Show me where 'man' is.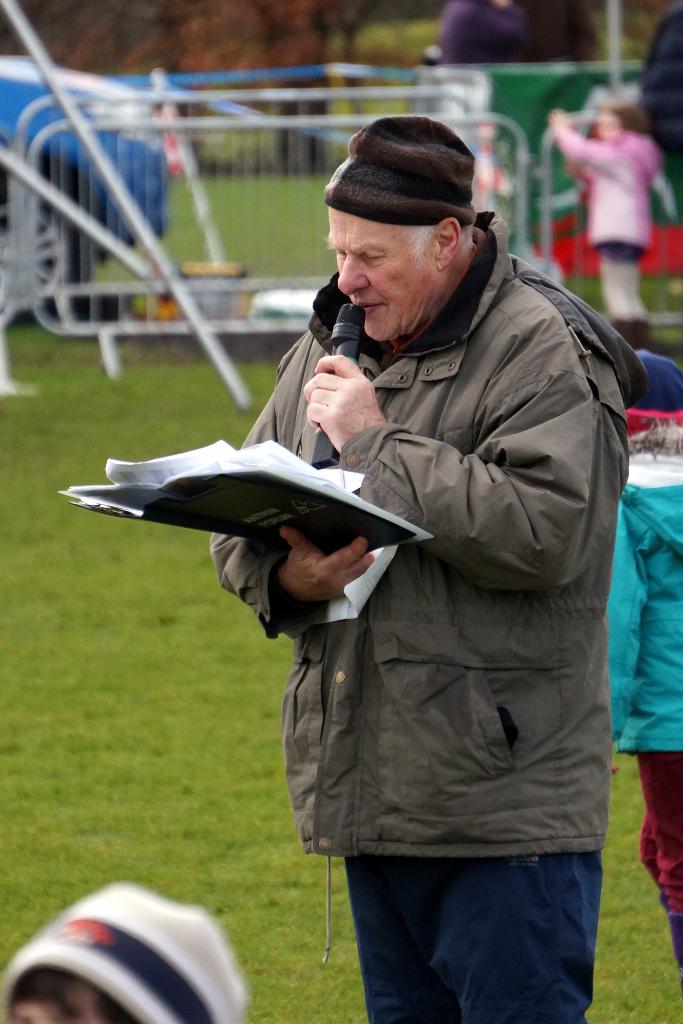
'man' is at locate(102, 145, 644, 968).
